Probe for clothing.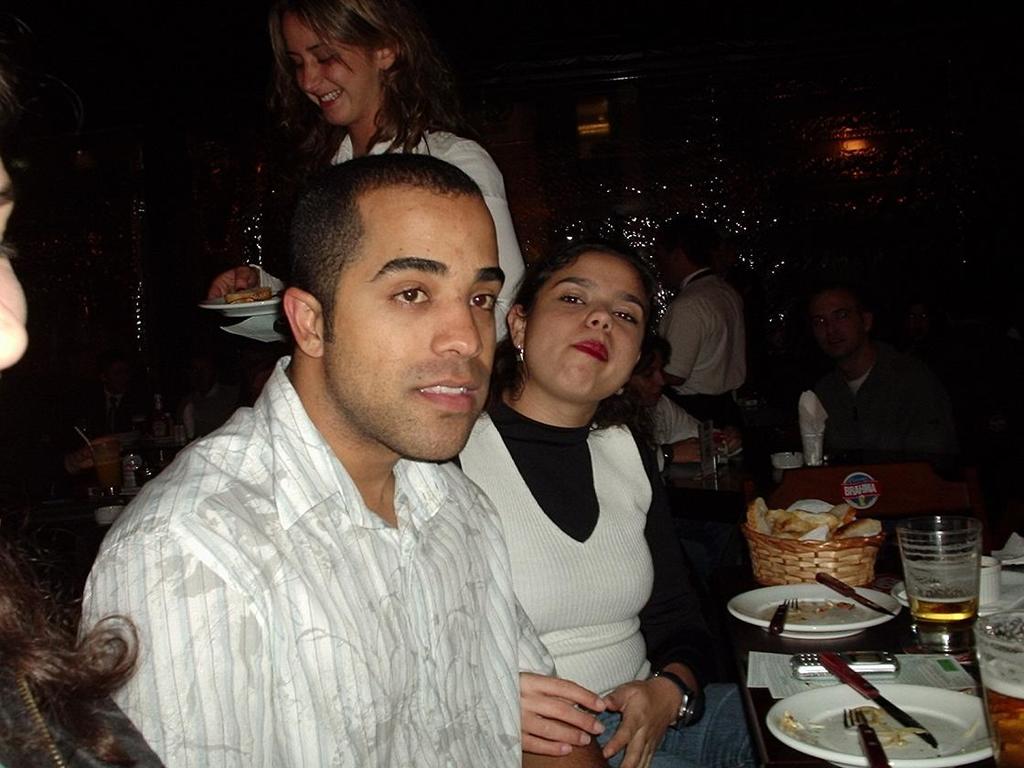
Probe result: rect(229, 121, 529, 345).
